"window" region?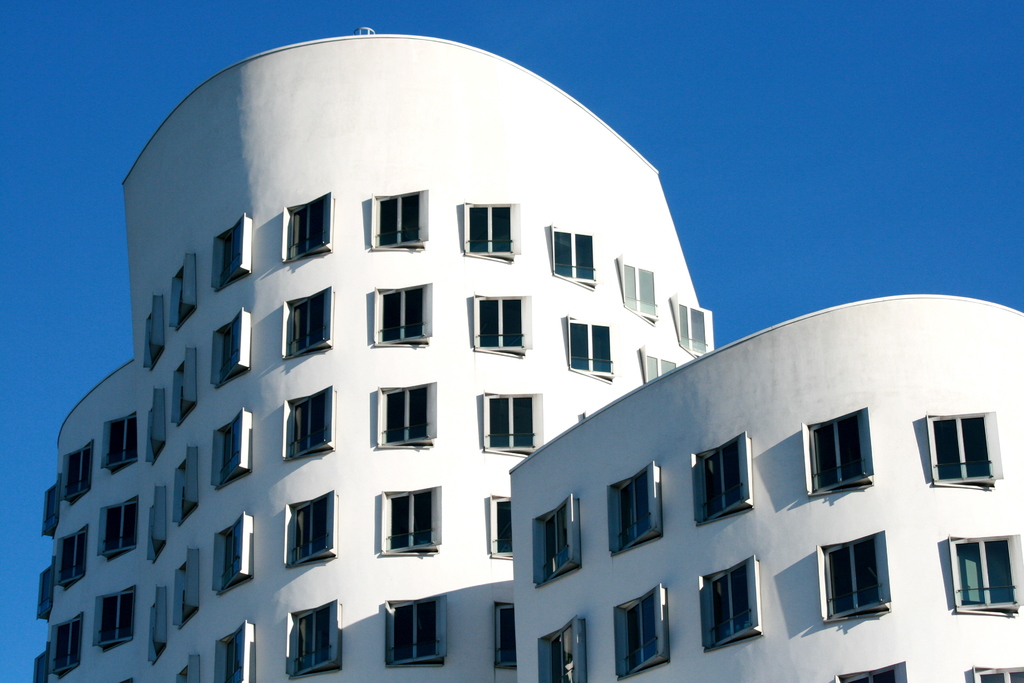
x1=52, y1=523, x2=89, y2=585
